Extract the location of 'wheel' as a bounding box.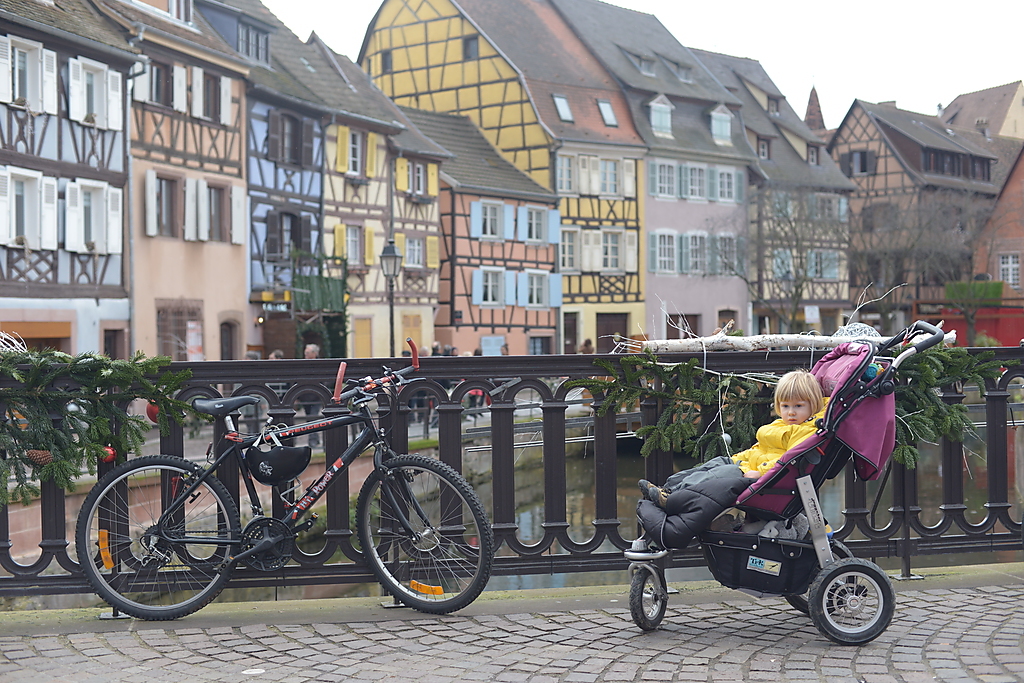
73/452/242/620.
